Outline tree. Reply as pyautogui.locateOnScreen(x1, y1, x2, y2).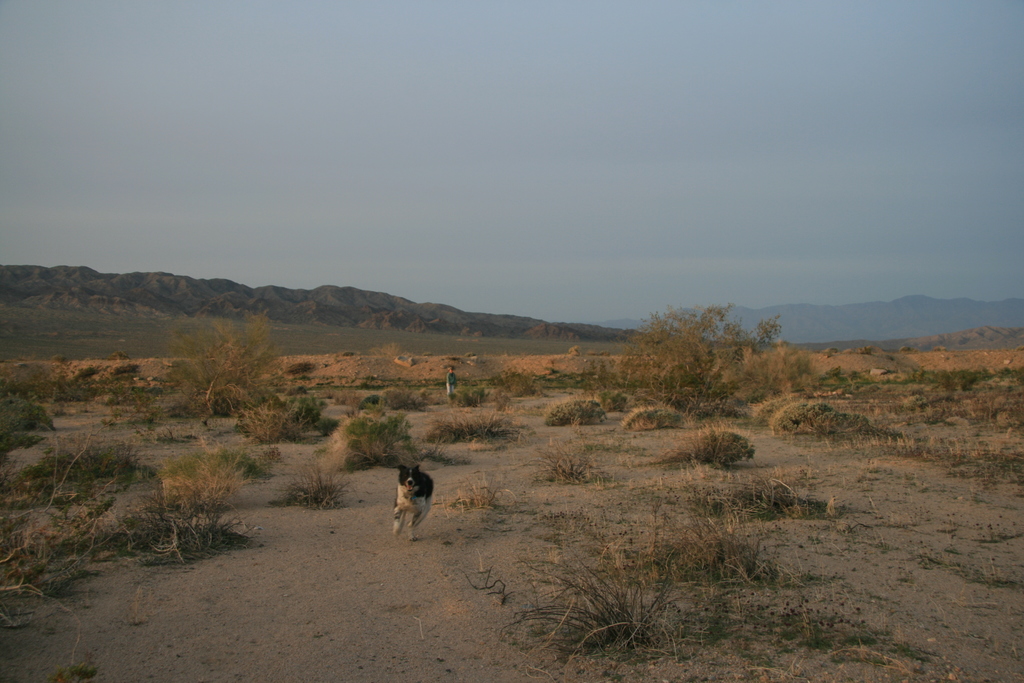
pyautogui.locateOnScreen(621, 289, 780, 426).
